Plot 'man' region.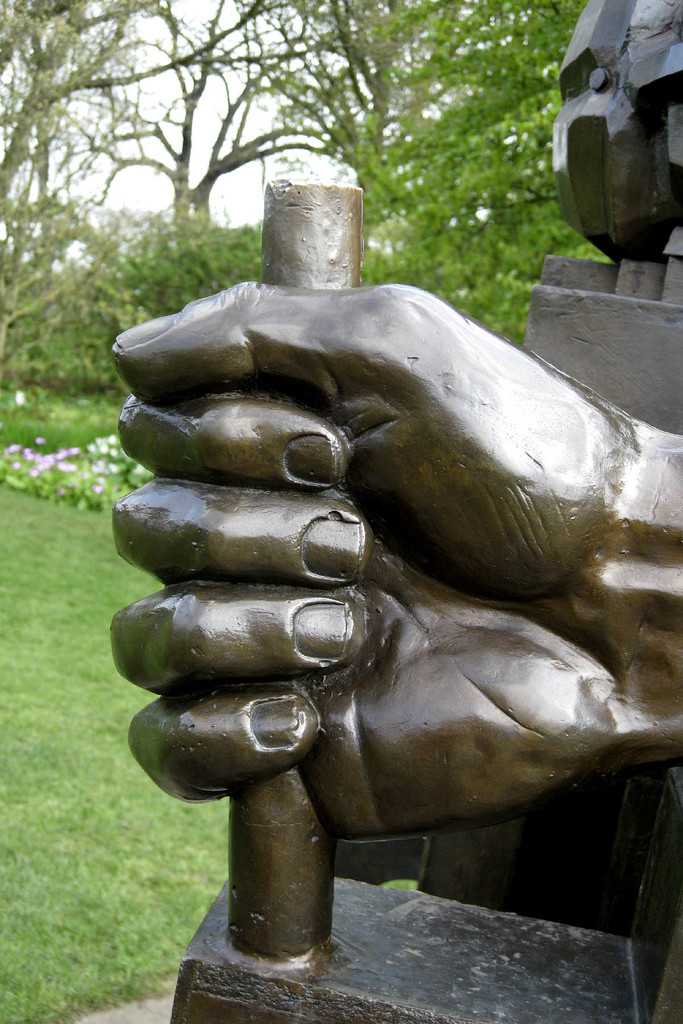
Plotted at bbox=[107, 279, 682, 848].
